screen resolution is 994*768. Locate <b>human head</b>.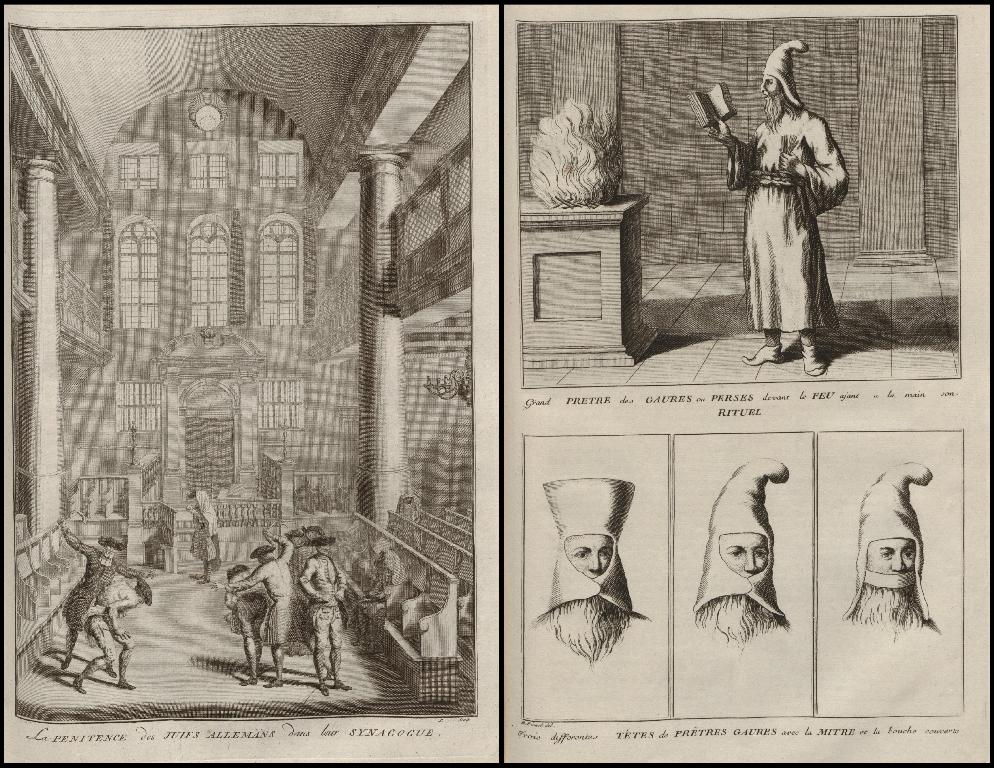
bbox=(865, 534, 915, 575).
